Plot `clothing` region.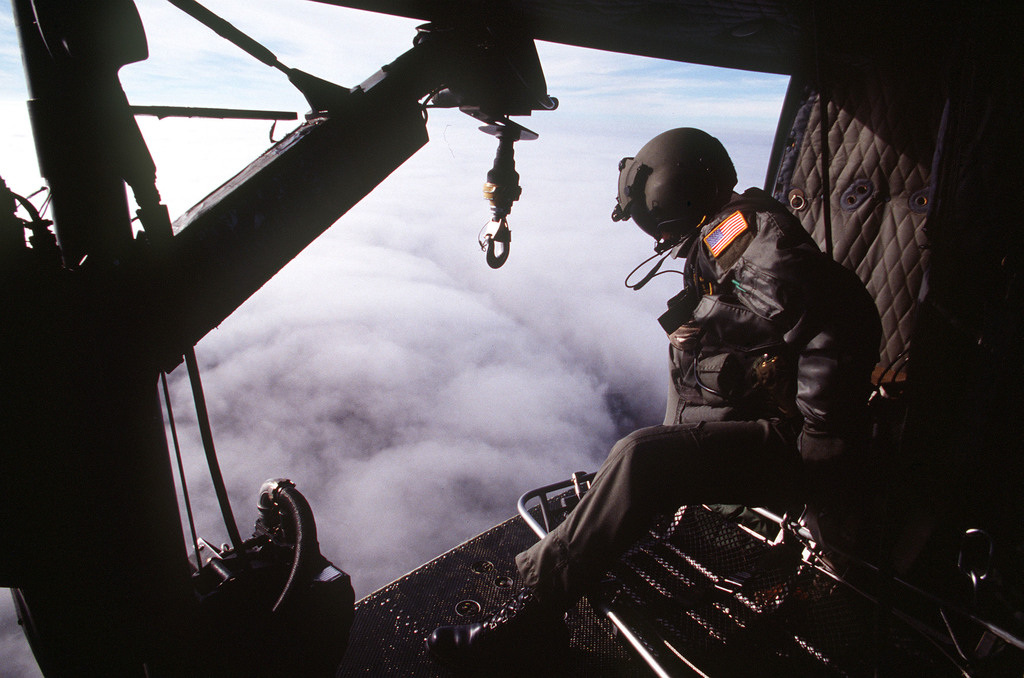
Plotted at box(568, 174, 882, 598).
